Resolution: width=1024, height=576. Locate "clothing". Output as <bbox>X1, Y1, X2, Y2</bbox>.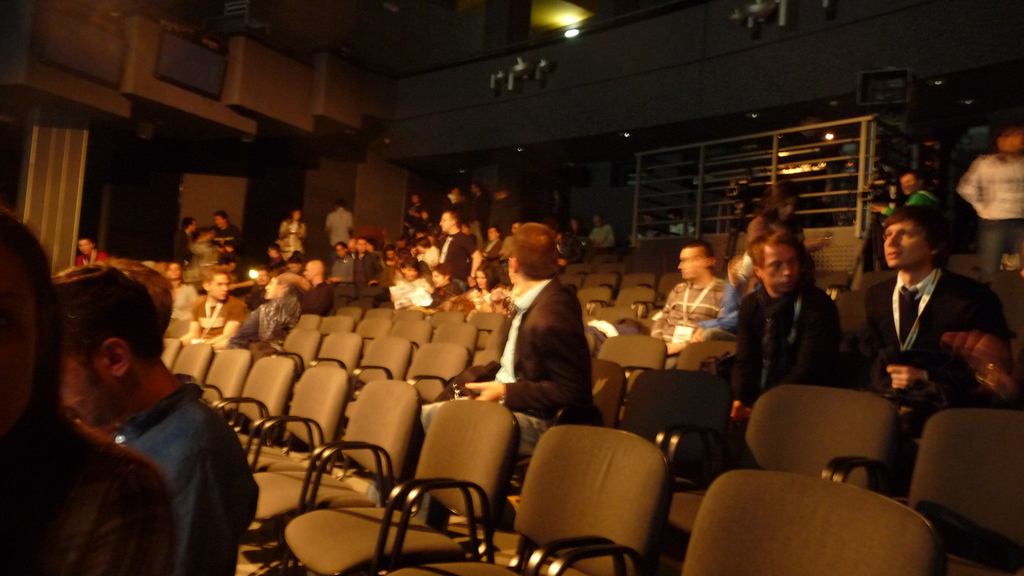
<bbox>950, 150, 1020, 271</bbox>.
